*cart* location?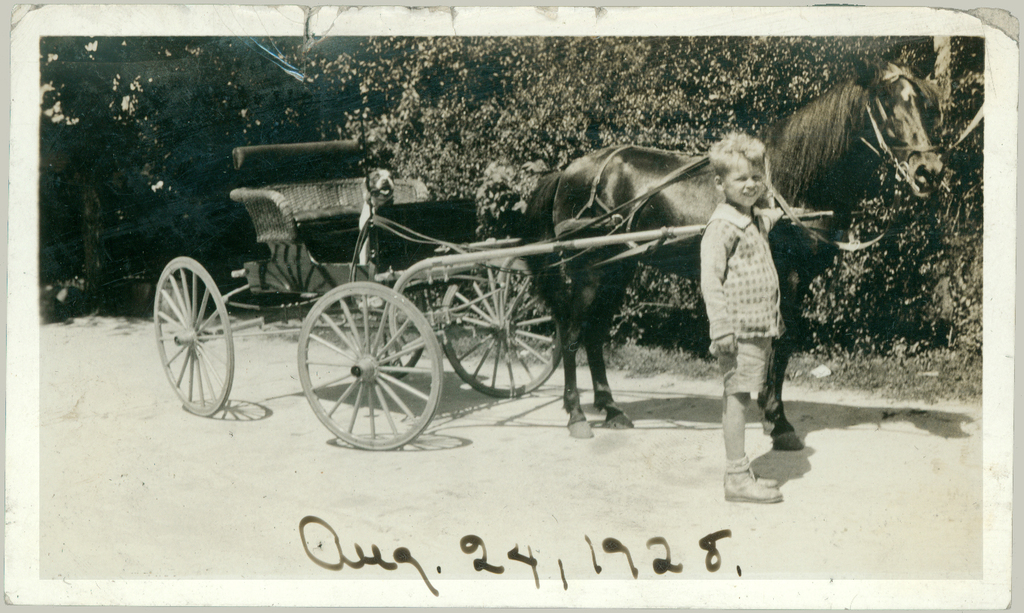
<bbox>154, 146, 834, 452</bbox>
